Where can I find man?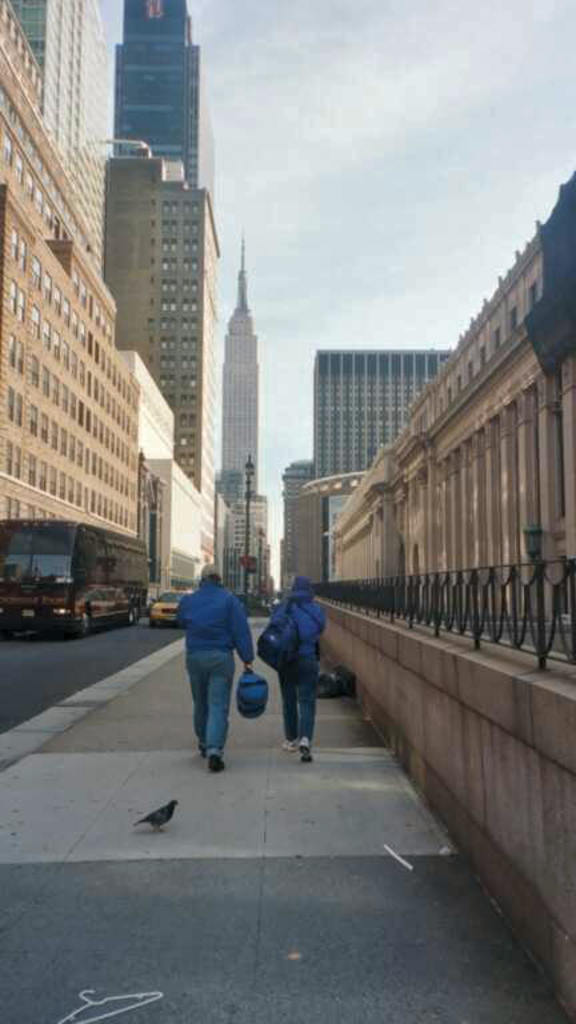
You can find it at 272/568/327/768.
